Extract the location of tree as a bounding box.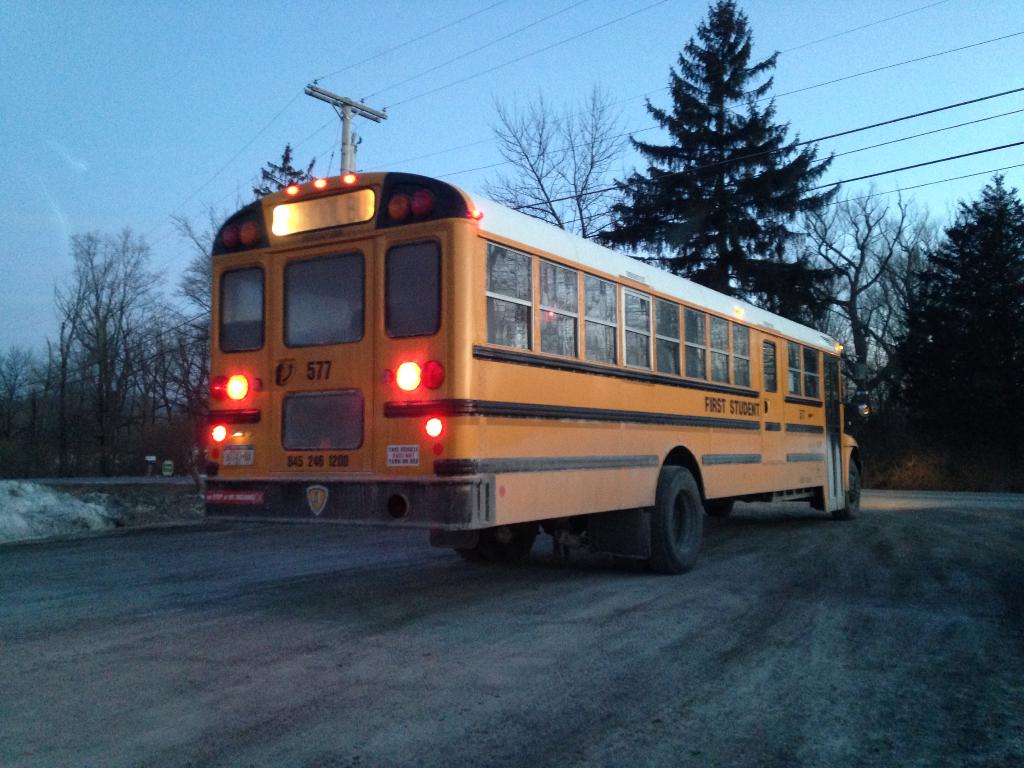
<region>589, 17, 847, 301</region>.
